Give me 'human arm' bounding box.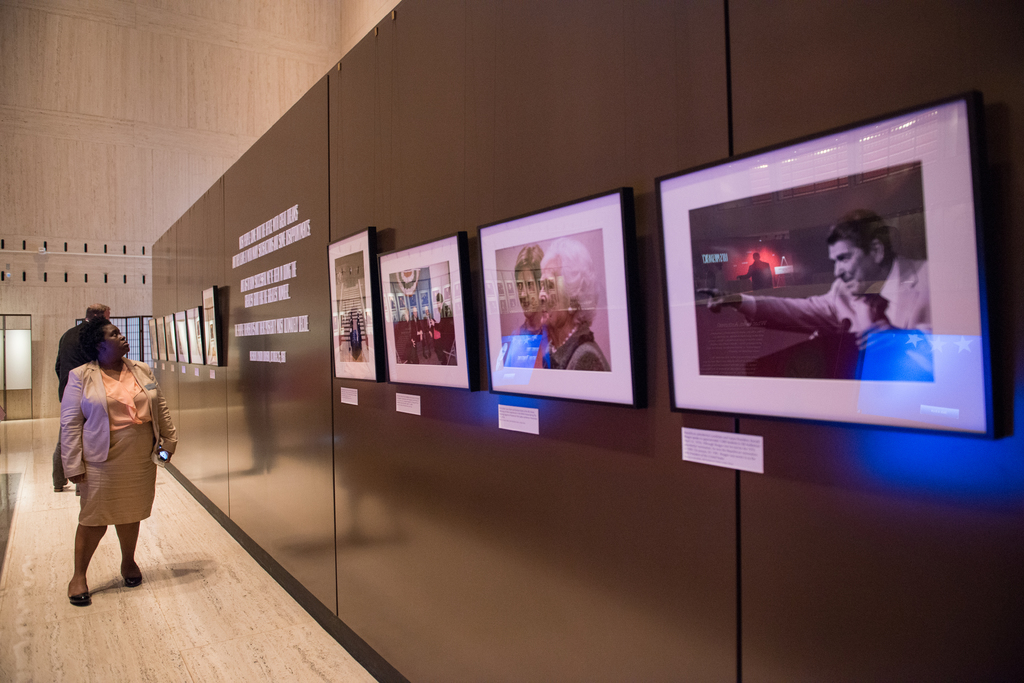
bbox=(693, 282, 840, 335).
